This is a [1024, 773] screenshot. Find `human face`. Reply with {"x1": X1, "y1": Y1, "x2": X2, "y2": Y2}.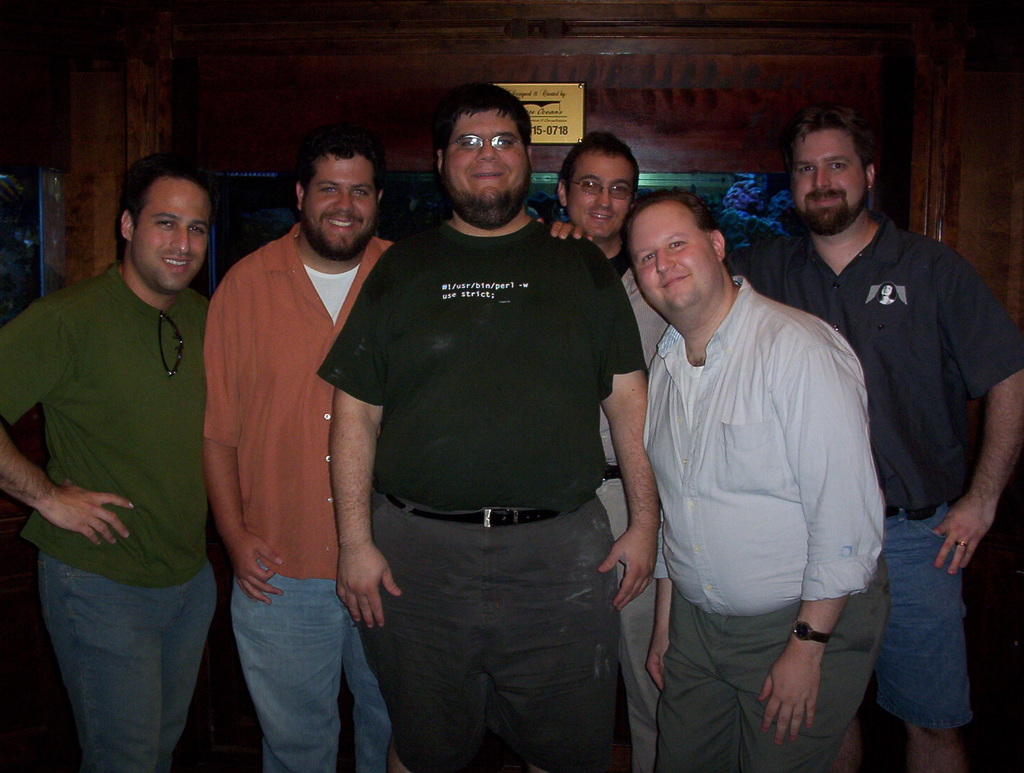
{"x1": 131, "y1": 180, "x2": 209, "y2": 296}.
